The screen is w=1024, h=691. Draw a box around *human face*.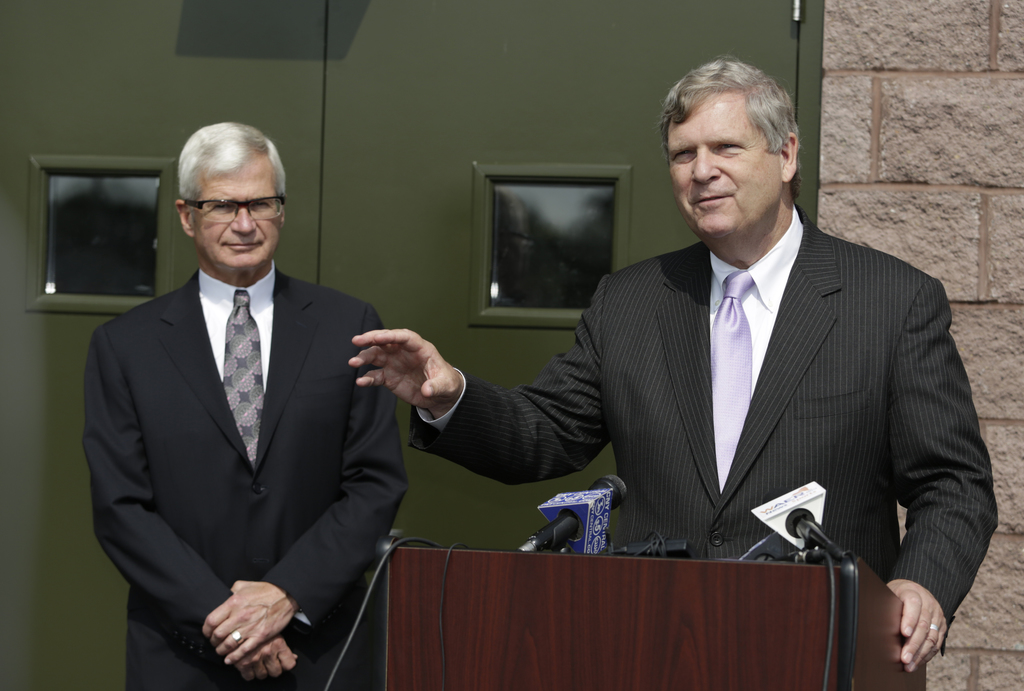
x1=194, y1=155, x2=282, y2=268.
